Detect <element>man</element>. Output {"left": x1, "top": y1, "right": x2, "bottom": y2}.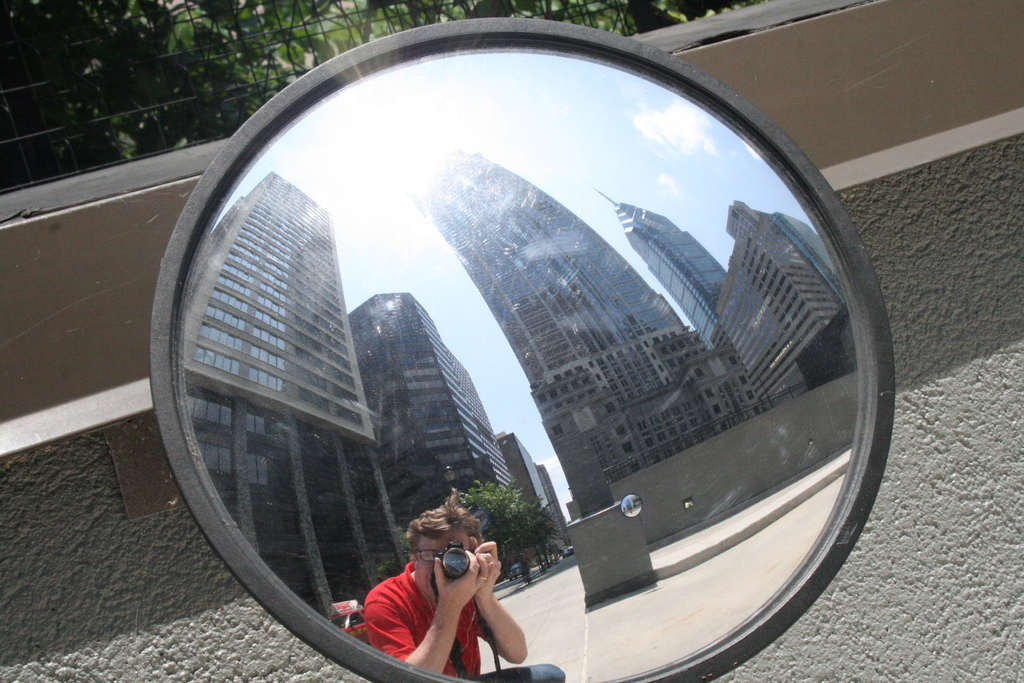
{"left": 351, "top": 508, "right": 534, "bottom": 682}.
